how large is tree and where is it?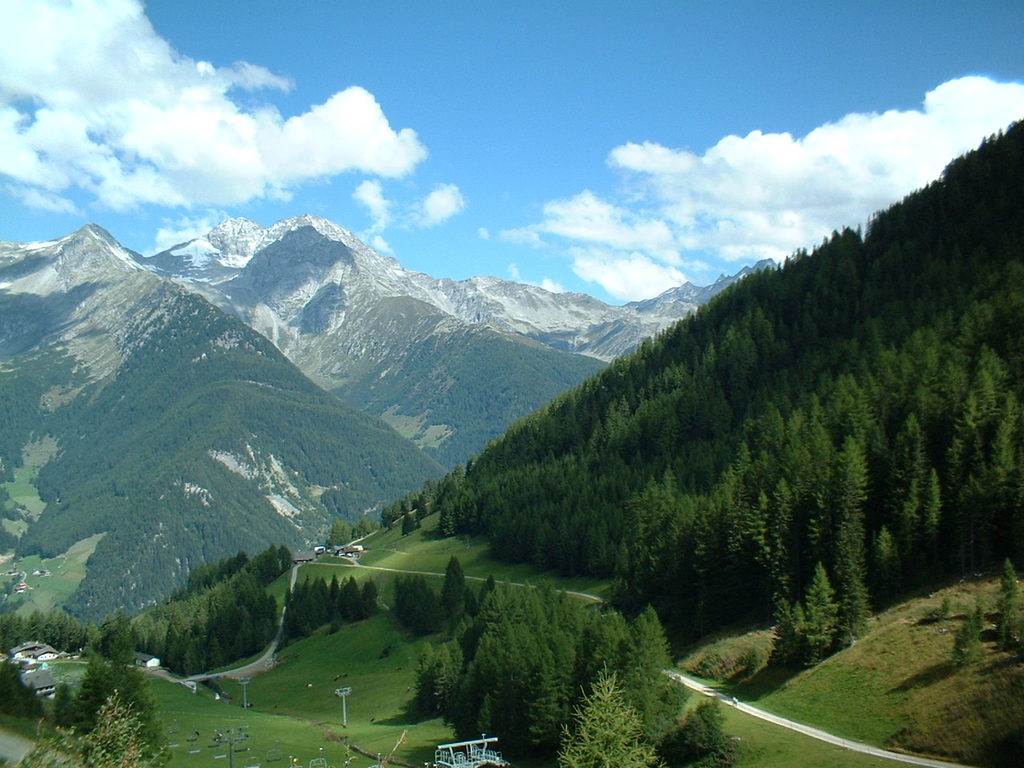
Bounding box: [x1=443, y1=500, x2=466, y2=540].
